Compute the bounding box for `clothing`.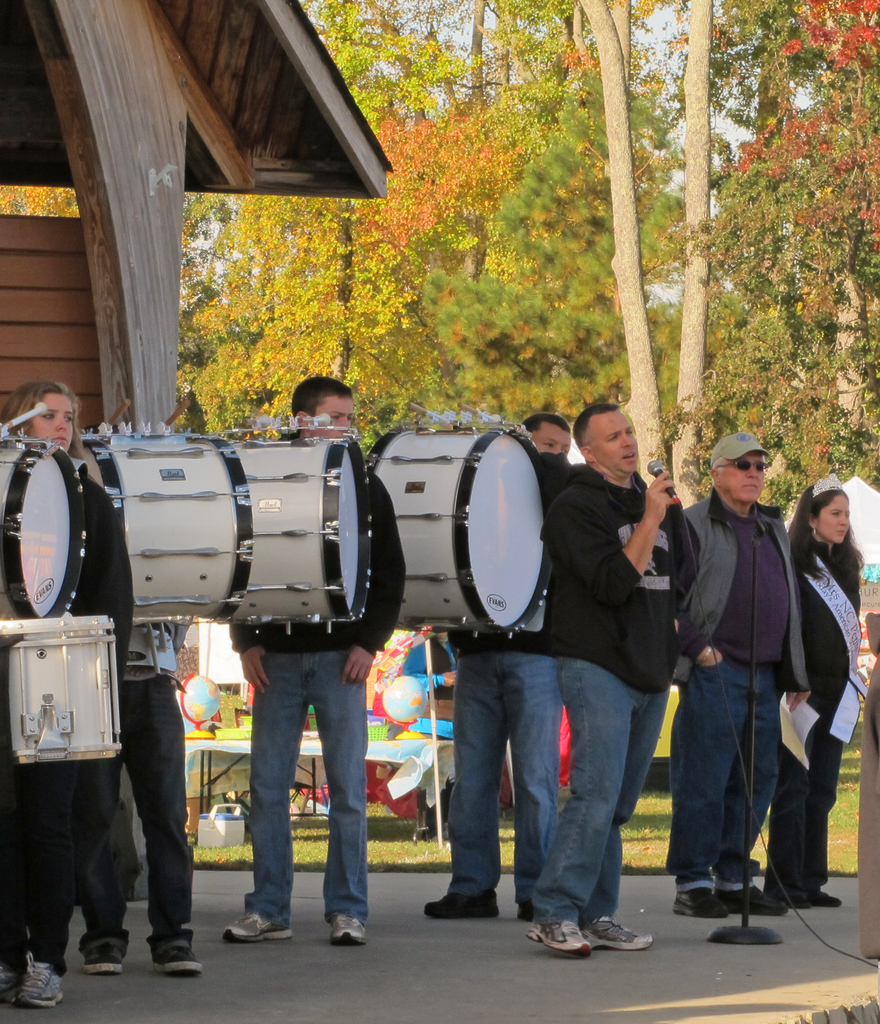
Rect(765, 545, 856, 888).
